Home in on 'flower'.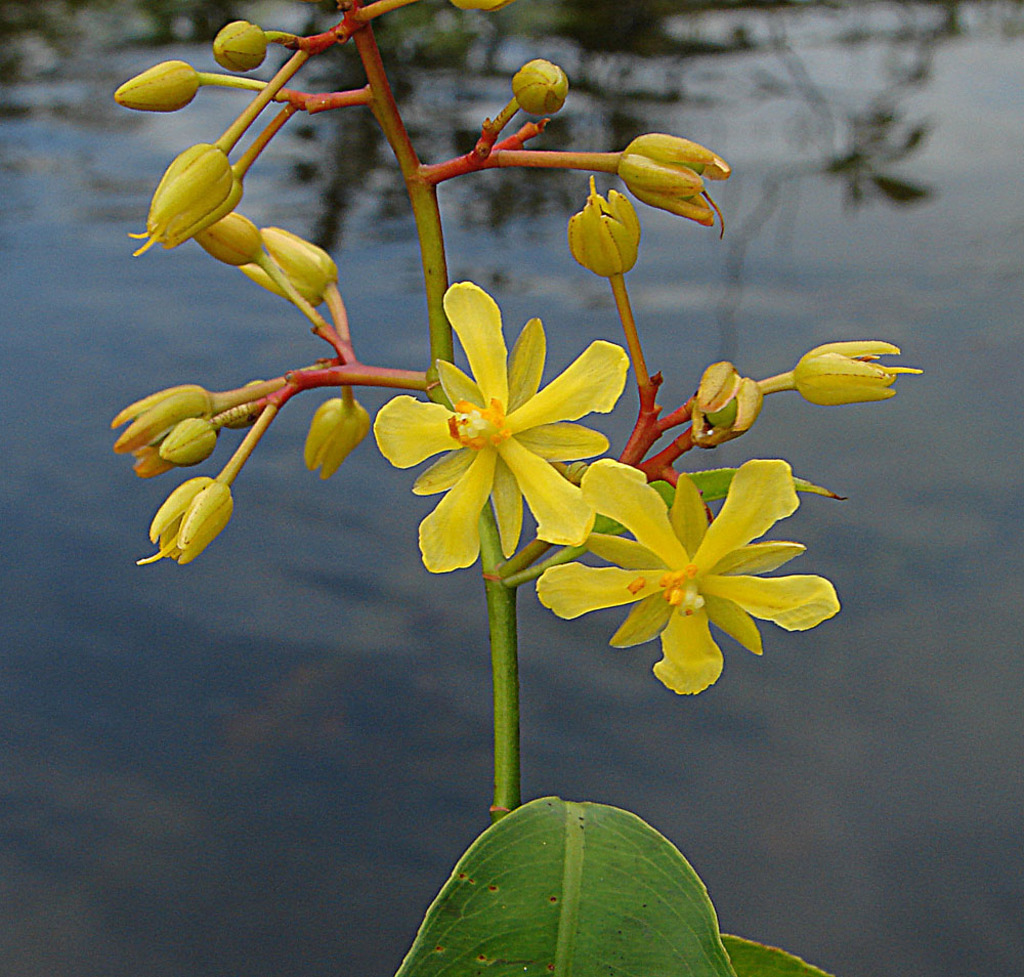
Homed in at (left=549, top=452, right=828, bottom=697).
